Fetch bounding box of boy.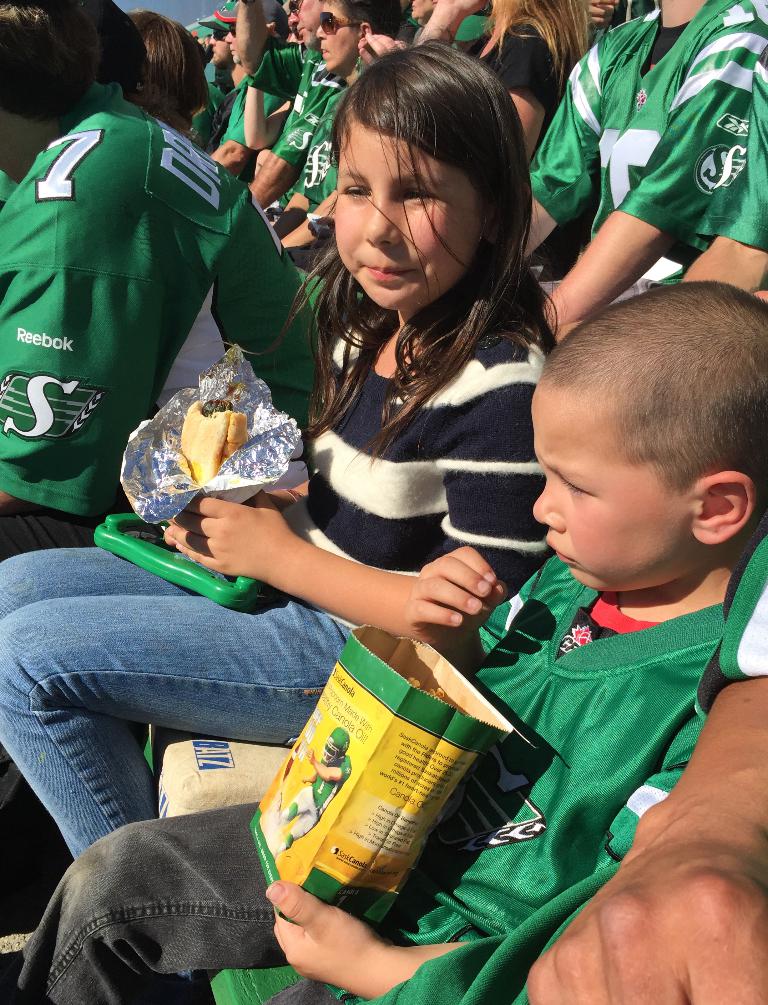
Bbox: left=13, top=281, right=767, bottom=1004.
